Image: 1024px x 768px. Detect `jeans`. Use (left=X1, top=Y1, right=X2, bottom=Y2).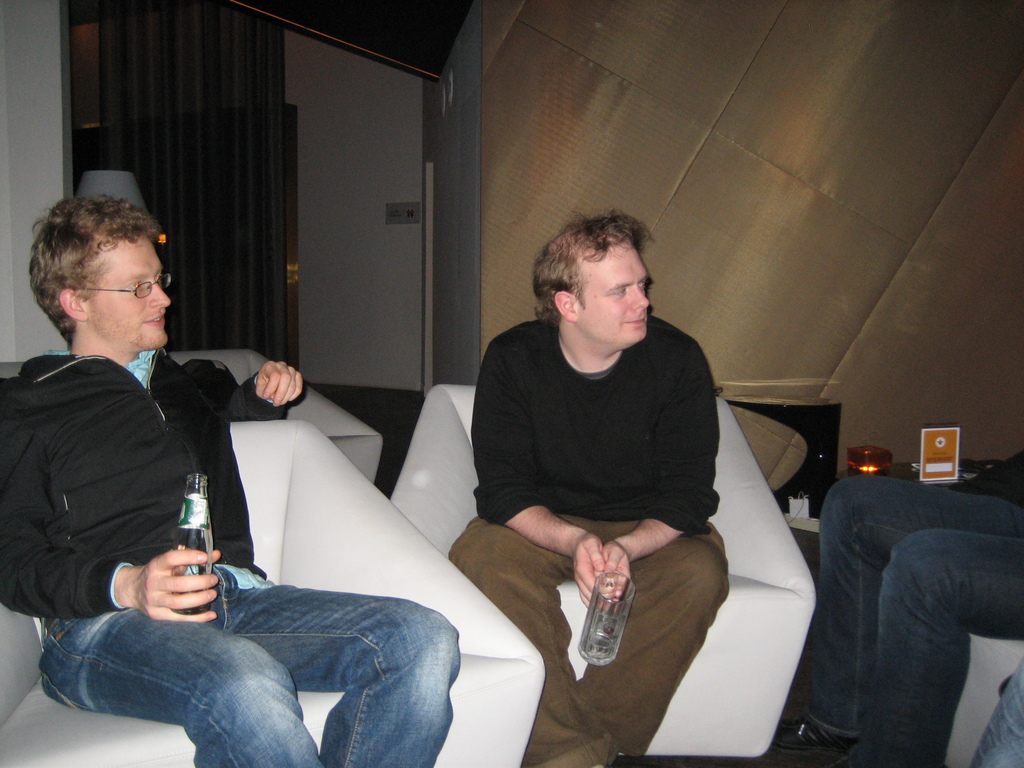
(left=445, top=524, right=730, bottom=767).
